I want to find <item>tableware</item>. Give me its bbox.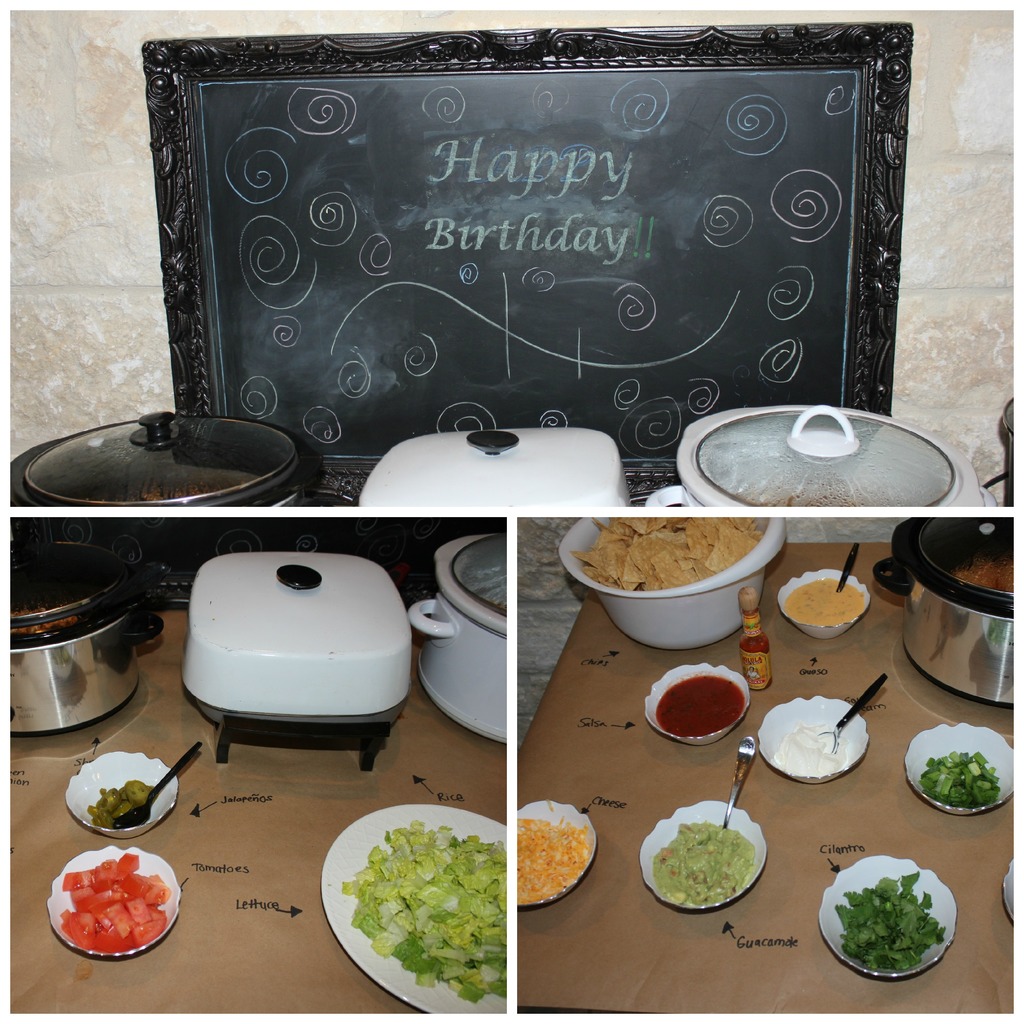
select_region(779, 564, 867, 637).
